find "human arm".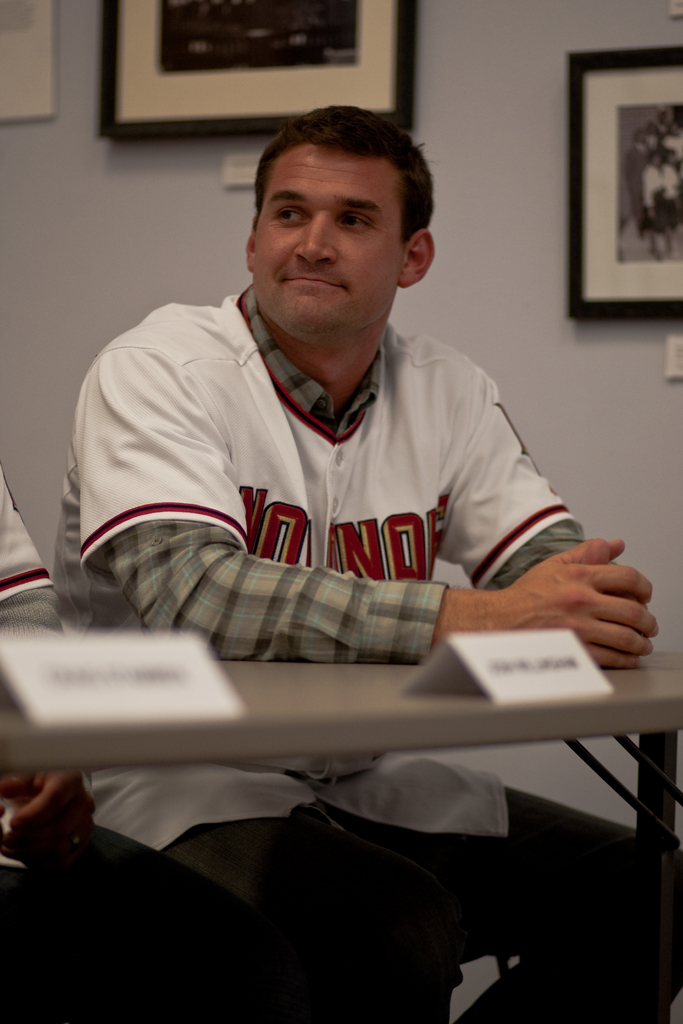
locate(78, 354, 654, 664).
